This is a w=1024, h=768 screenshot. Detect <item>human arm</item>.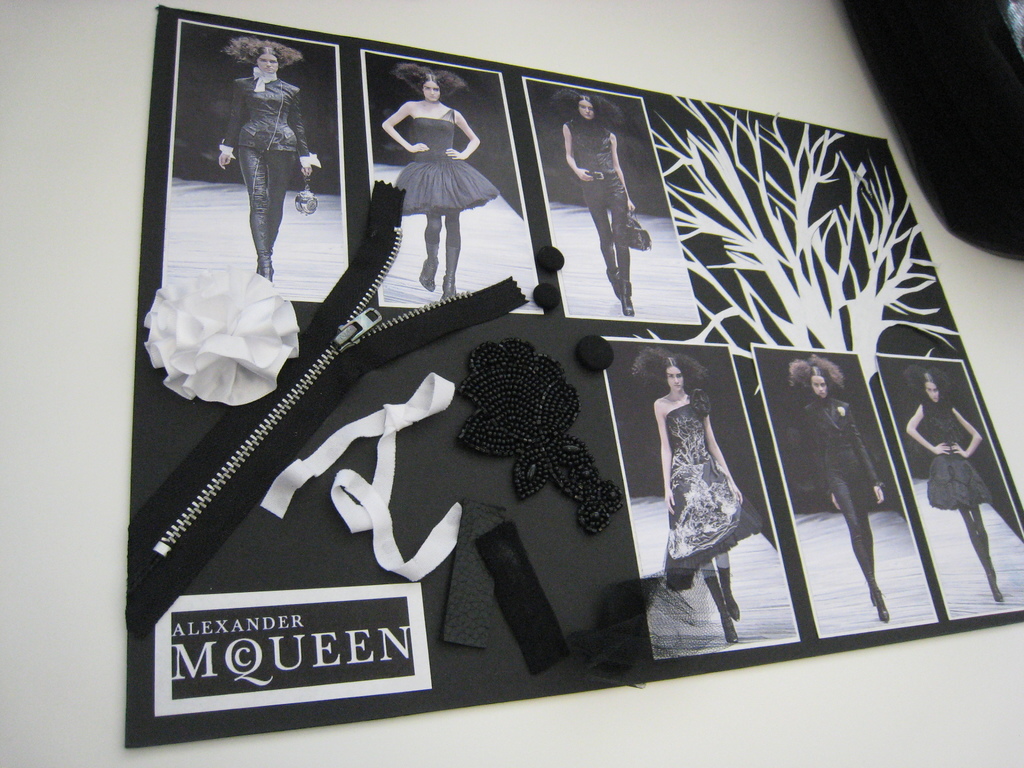
[611,120,641,211].
